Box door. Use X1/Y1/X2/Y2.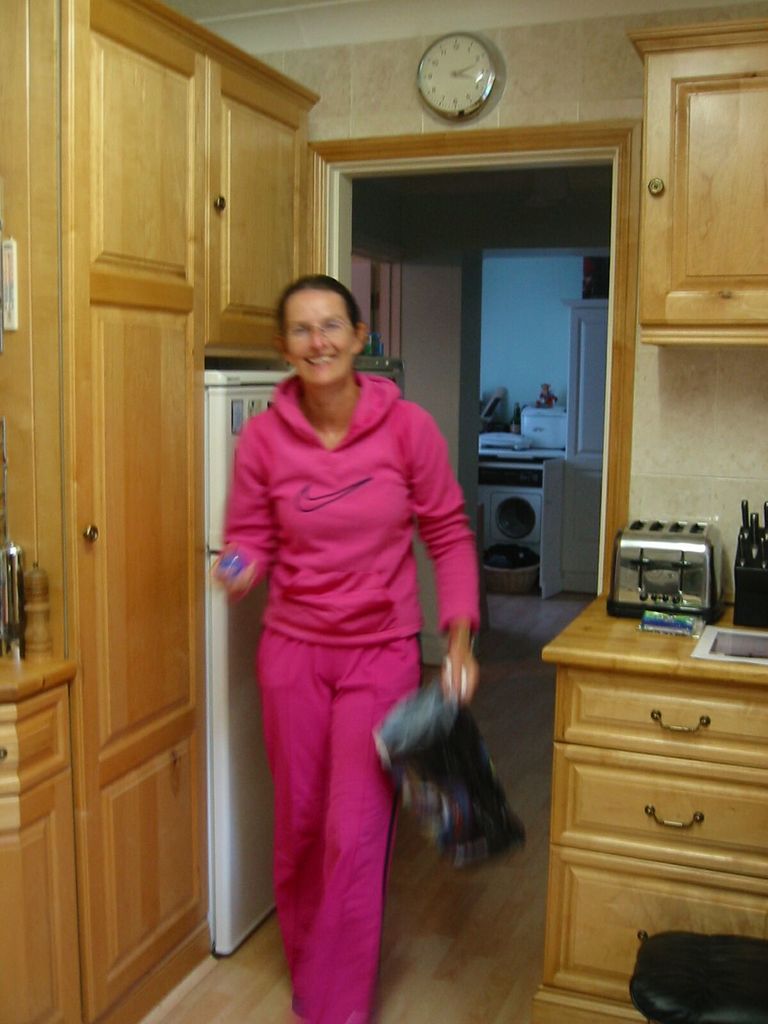
28/257/211/946.
